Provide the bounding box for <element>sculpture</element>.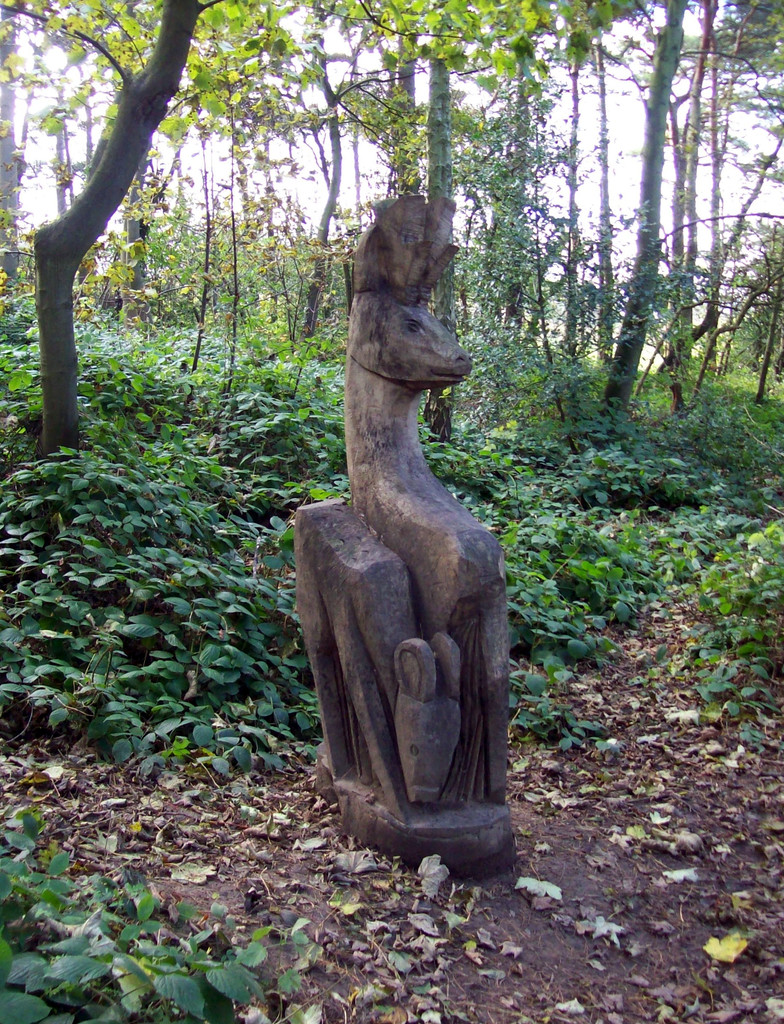
x1=295 y1=189 x2=528 y2=911.
